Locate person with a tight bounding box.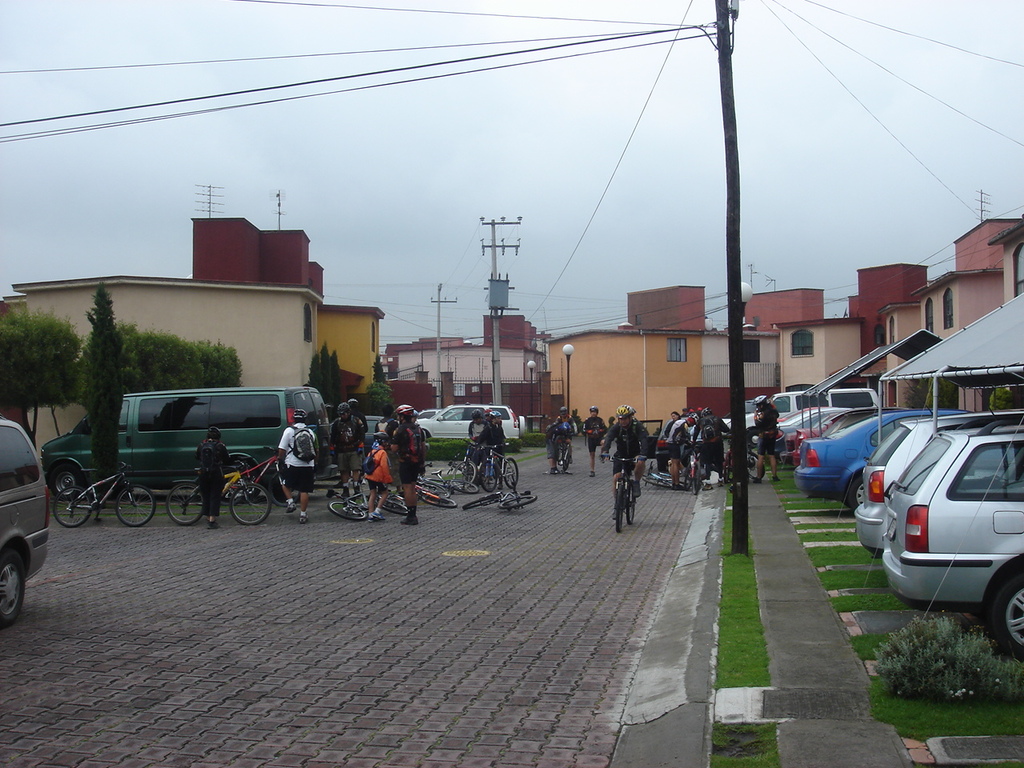
left=601, top=405, right=647, bottom=520.
